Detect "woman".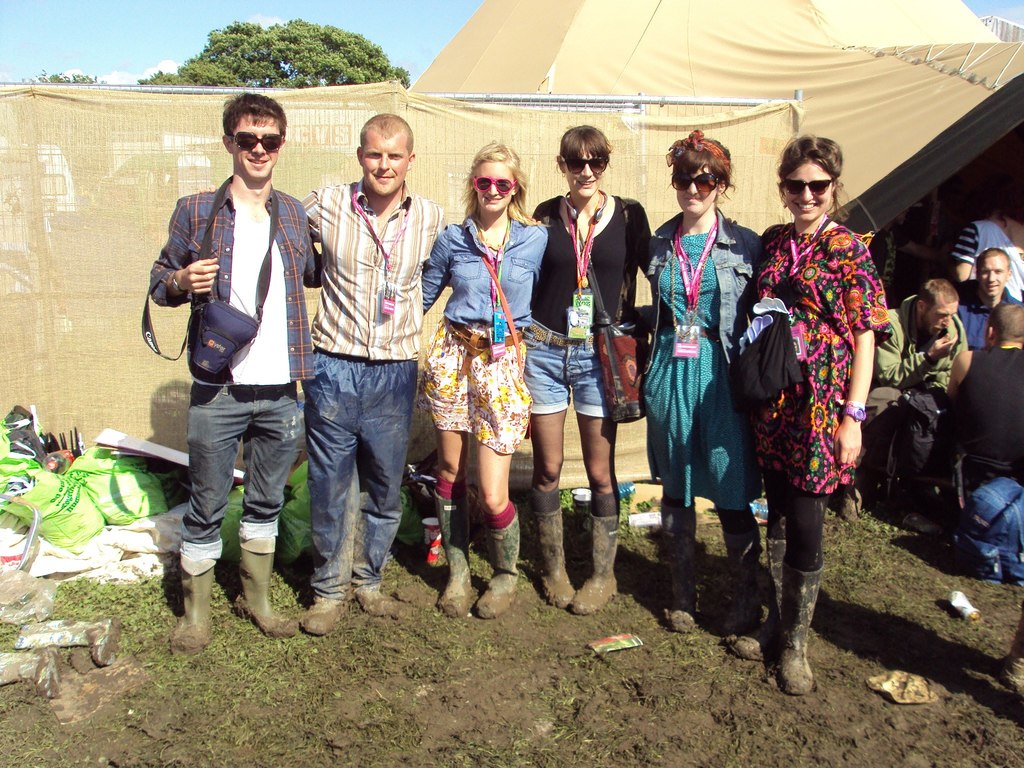
Detected at bbox(416, 141, 545, 626).
